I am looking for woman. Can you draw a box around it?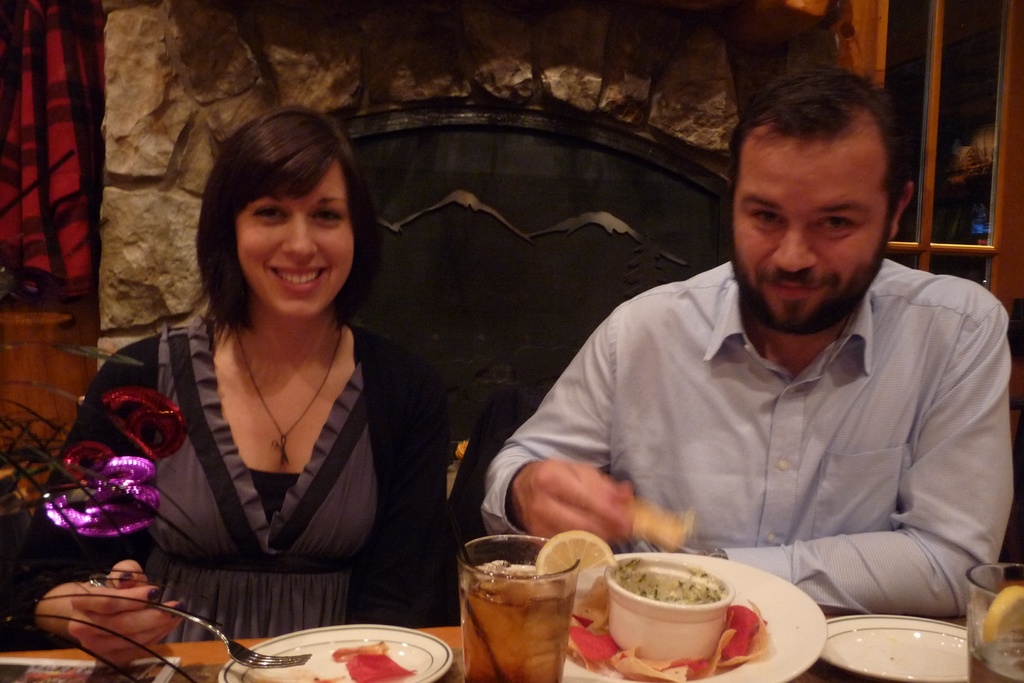
Sure, the bounding box is box(0, 103, 460, 665).
